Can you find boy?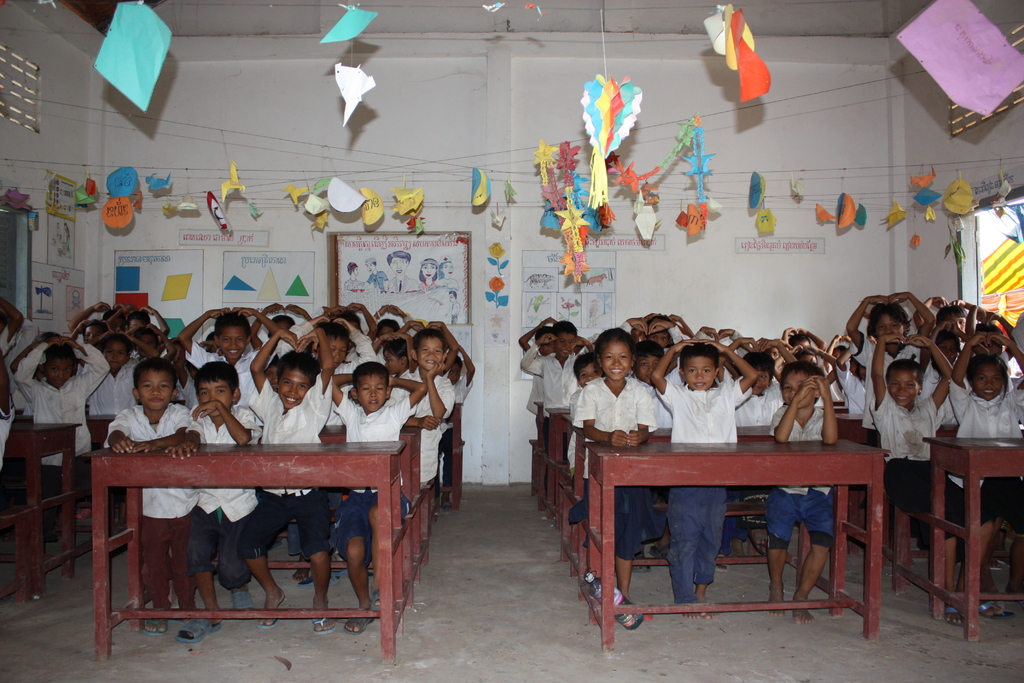
Yes, bounding box: 771/368/841/629.
